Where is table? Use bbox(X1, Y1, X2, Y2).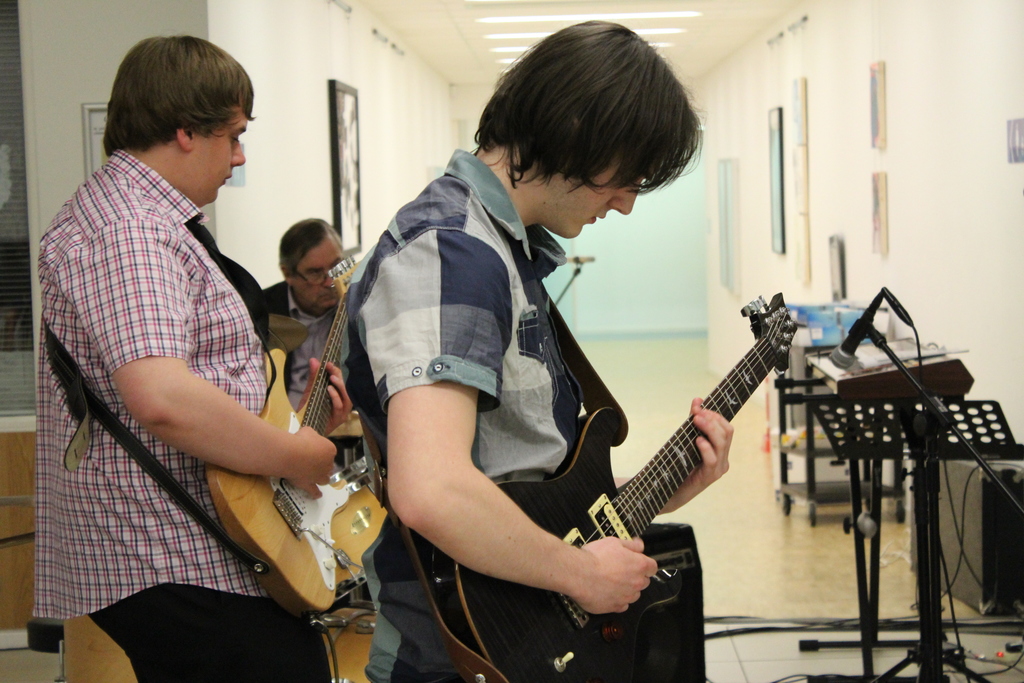
bbox(776, 300, 888, 525).
